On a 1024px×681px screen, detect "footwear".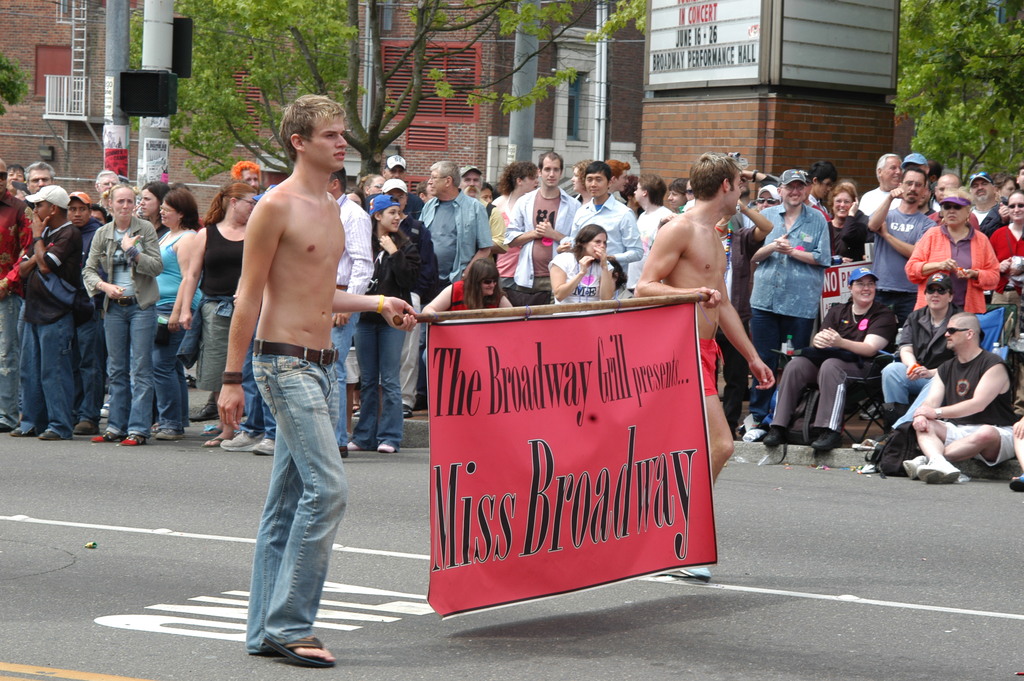
detection(157, 428, 181, 441).
